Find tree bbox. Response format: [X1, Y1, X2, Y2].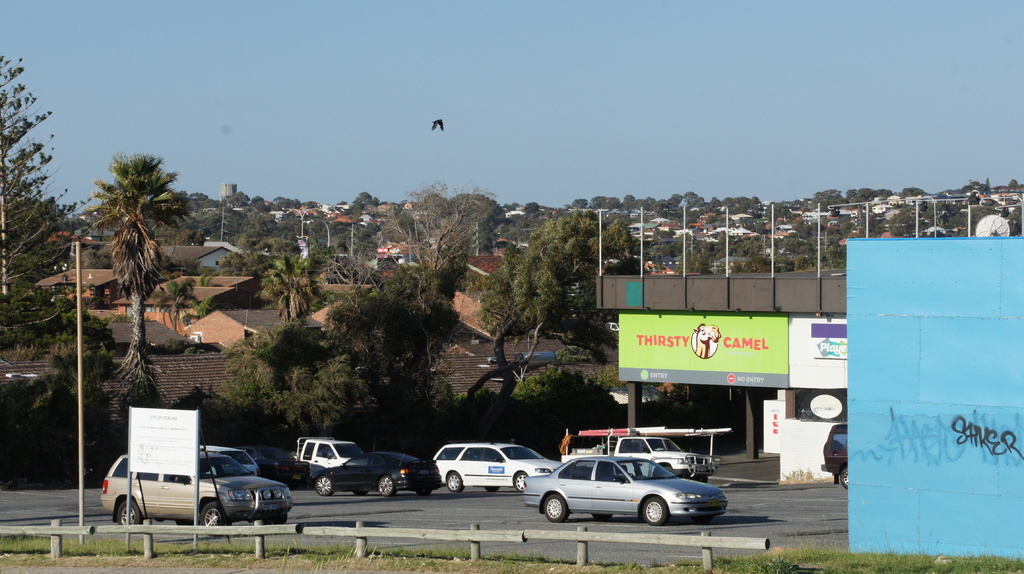
[33, 301, 124, 460].
